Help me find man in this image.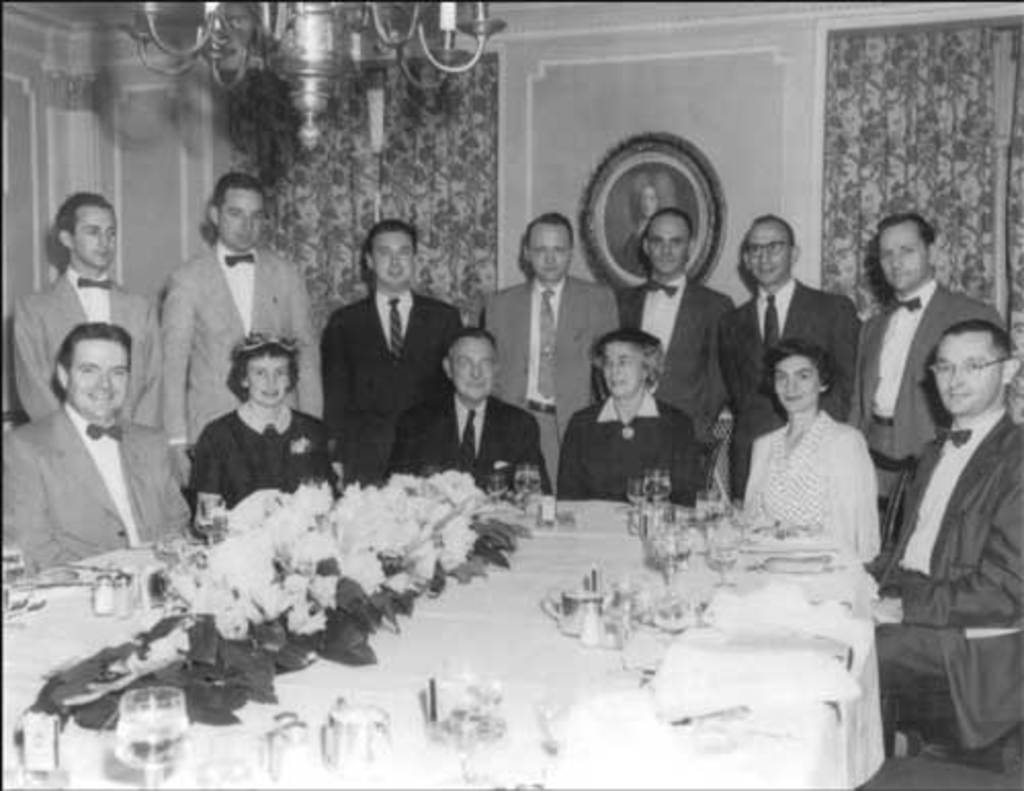
Found it: [719, 215, 862, 492].
